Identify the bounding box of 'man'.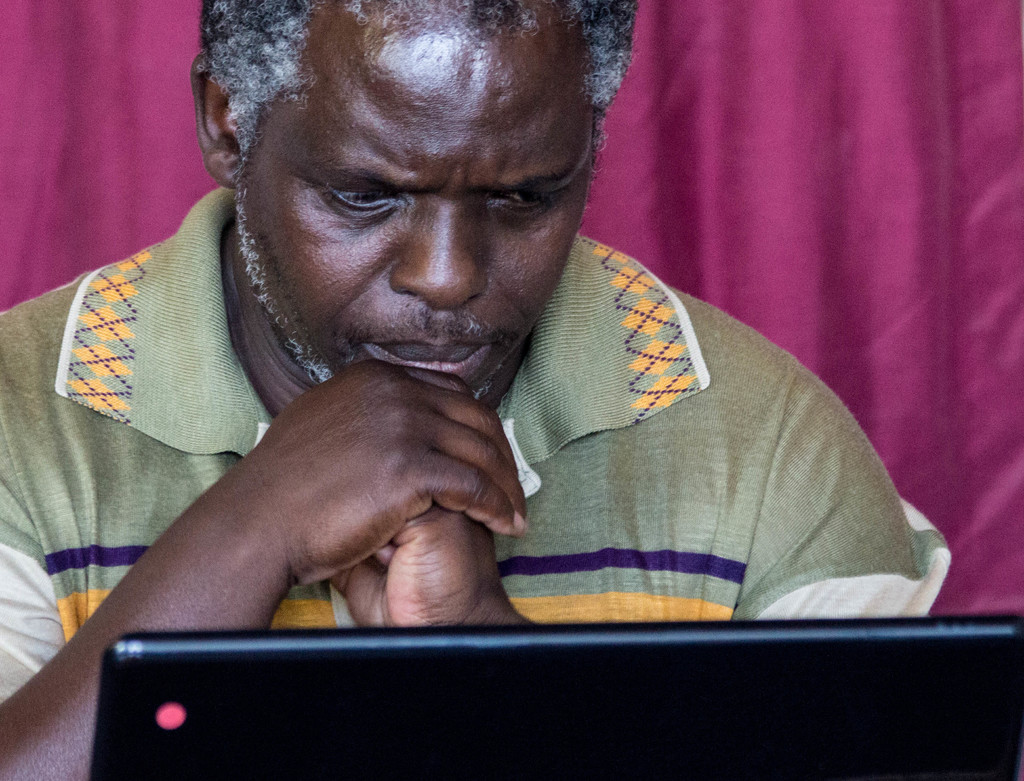
(18, 36, 972, 741).
